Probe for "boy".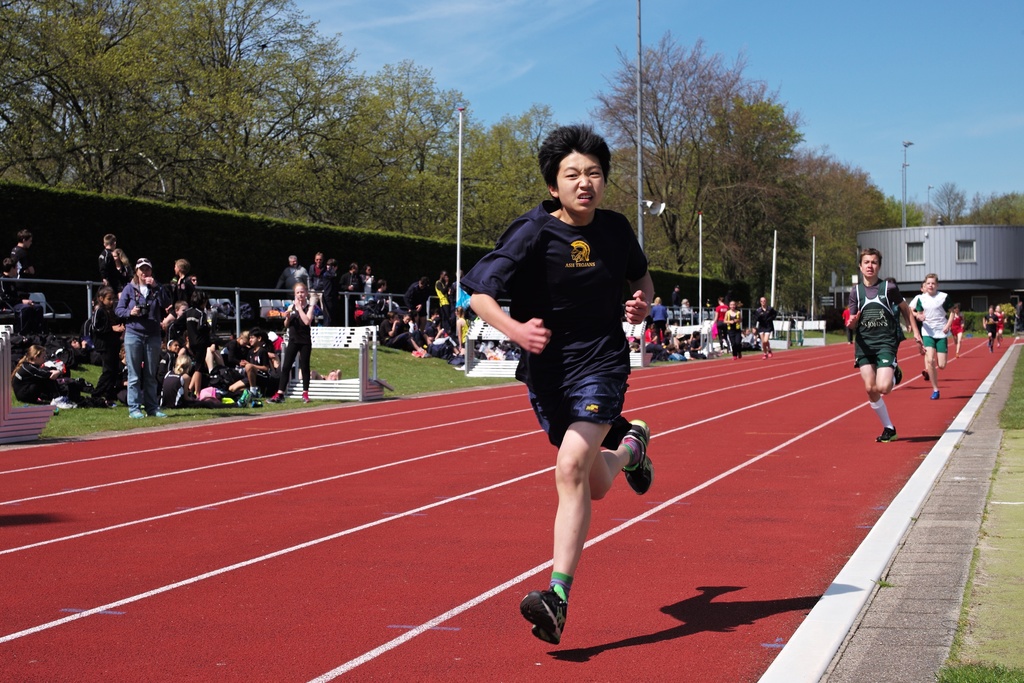
Probe result: x1=172, y1=259, x2=195, y2=304.
